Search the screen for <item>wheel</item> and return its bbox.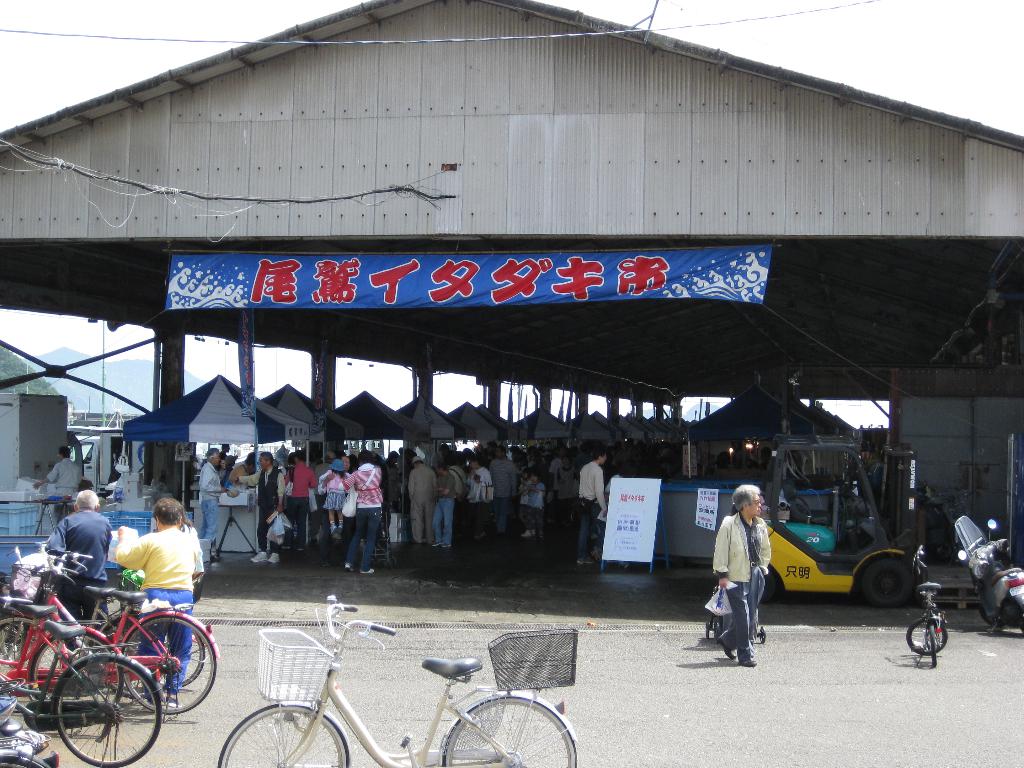
Found: 216:701:352:767.
